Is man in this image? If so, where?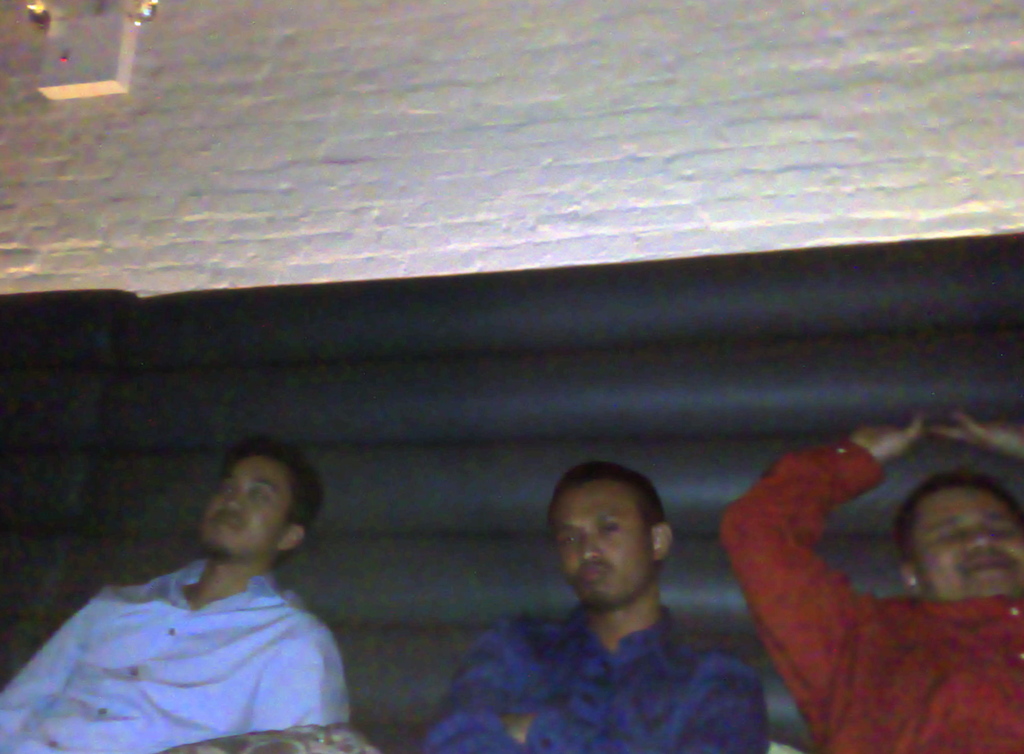
Yes, at left=721, top=410, right=1023, bottom=753.
